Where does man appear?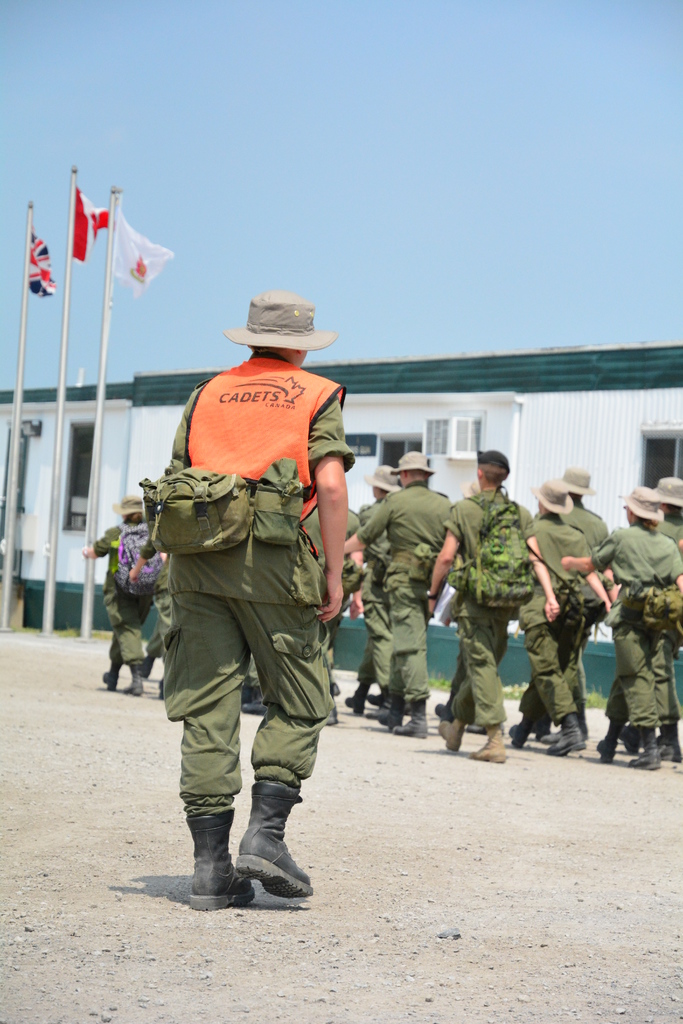
Appears at crop(136, 381, 347, 918).
